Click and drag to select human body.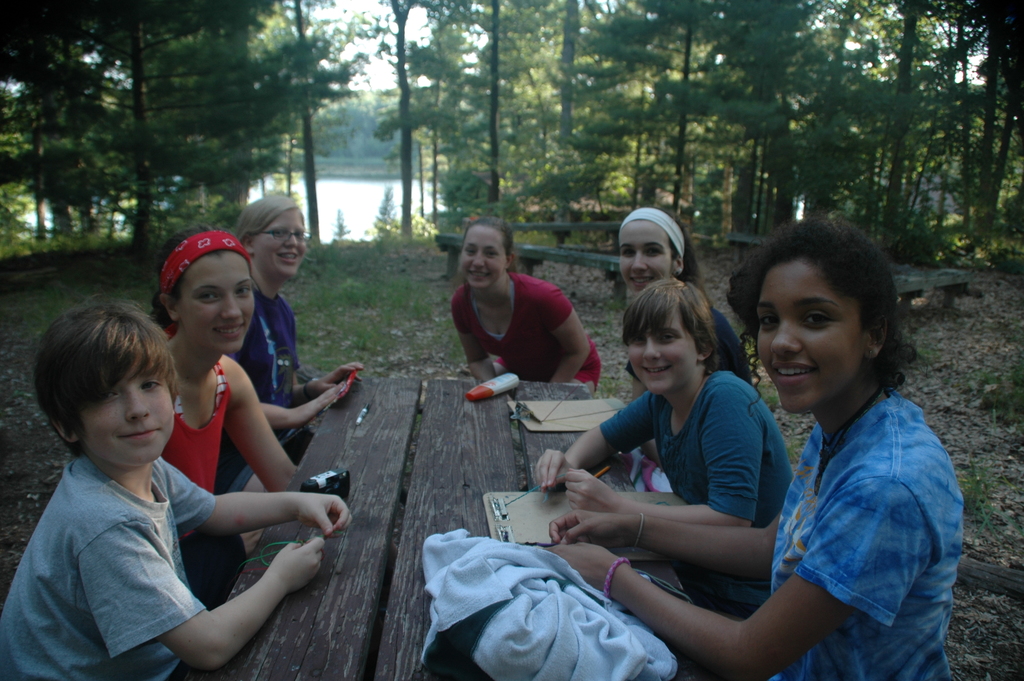
Selection: <box>451,214,606,412</box>.
